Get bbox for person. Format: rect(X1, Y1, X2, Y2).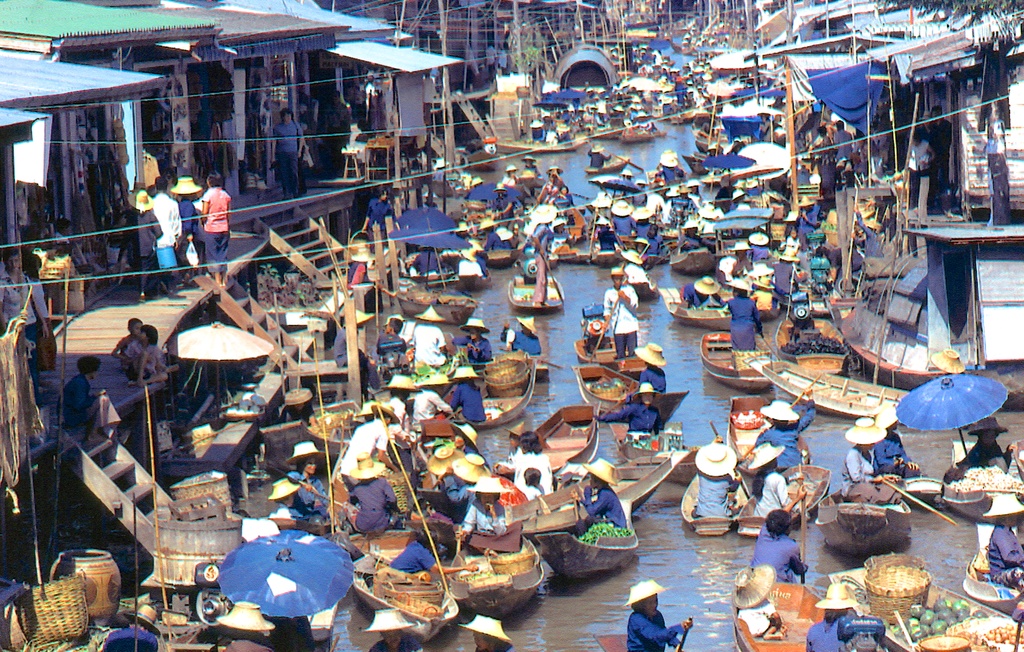
rect(198, 171, 231, 271).
